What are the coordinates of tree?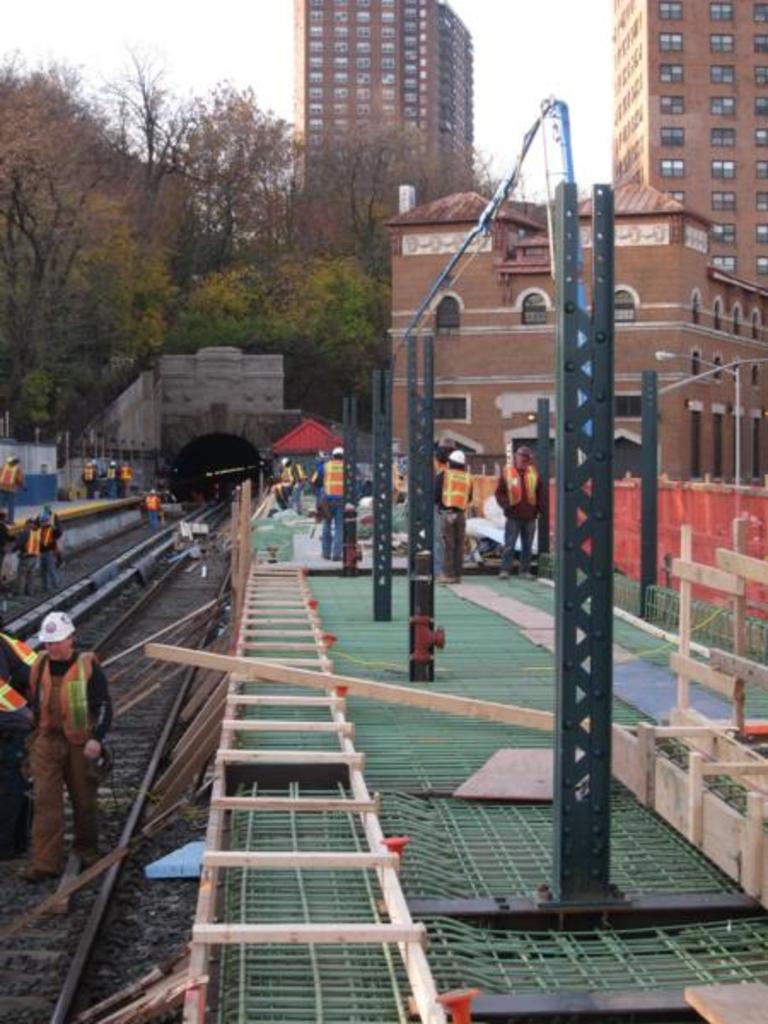
[x1=285, y1=382, x2=329, y2=432].
